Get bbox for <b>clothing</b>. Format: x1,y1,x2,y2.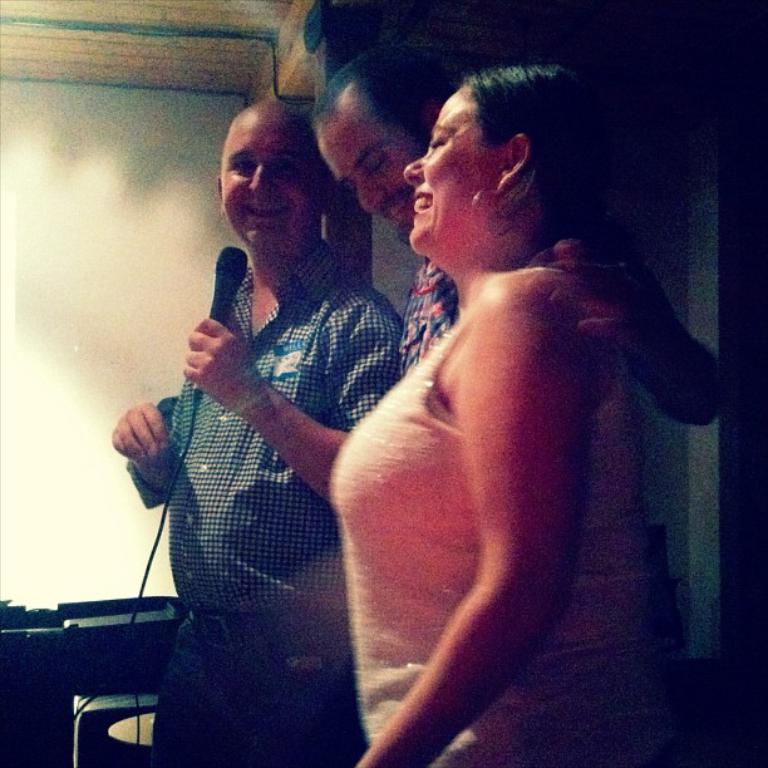
398,253,459,359.
